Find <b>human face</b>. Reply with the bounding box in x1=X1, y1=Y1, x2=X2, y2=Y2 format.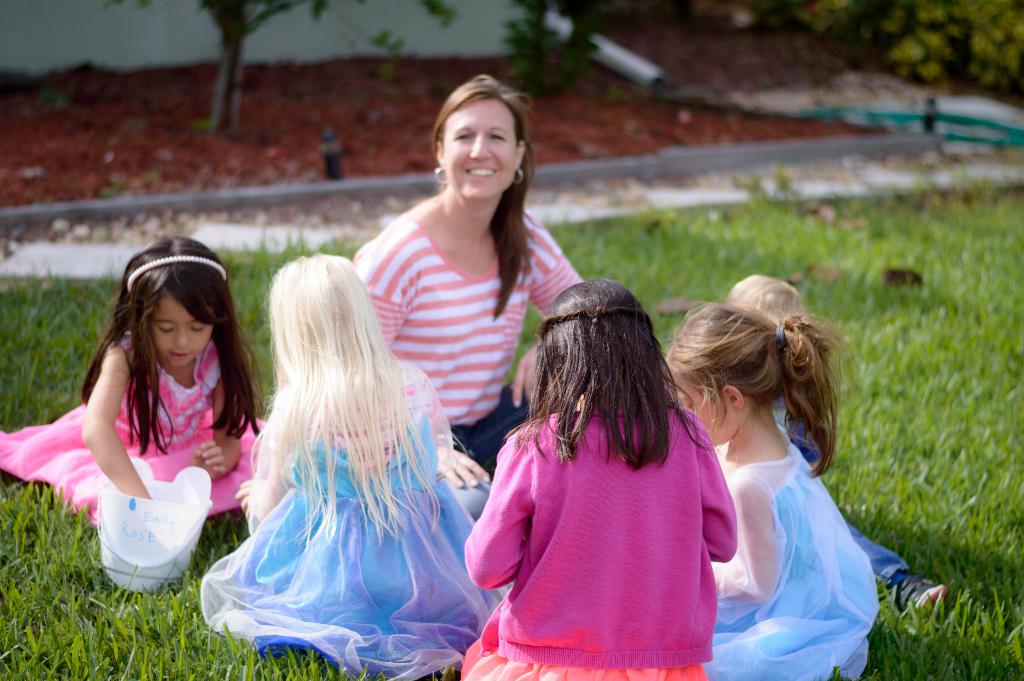
x1=675, y1=378, x2=726, y2=448.
